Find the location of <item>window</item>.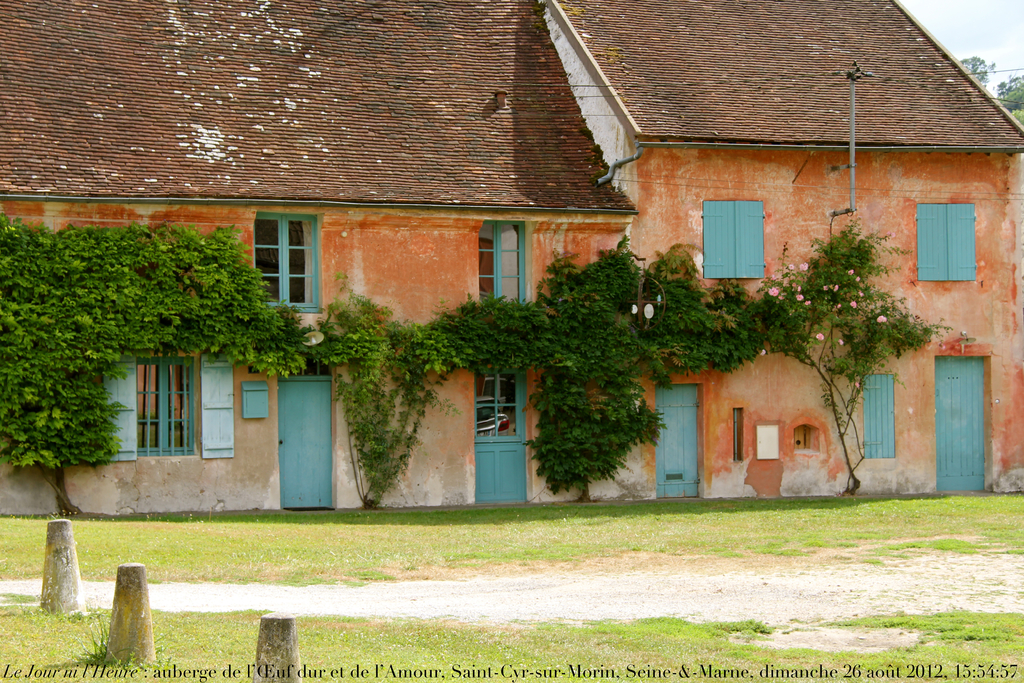
Location: [left=480, top=222, right=524, bottom=310].
